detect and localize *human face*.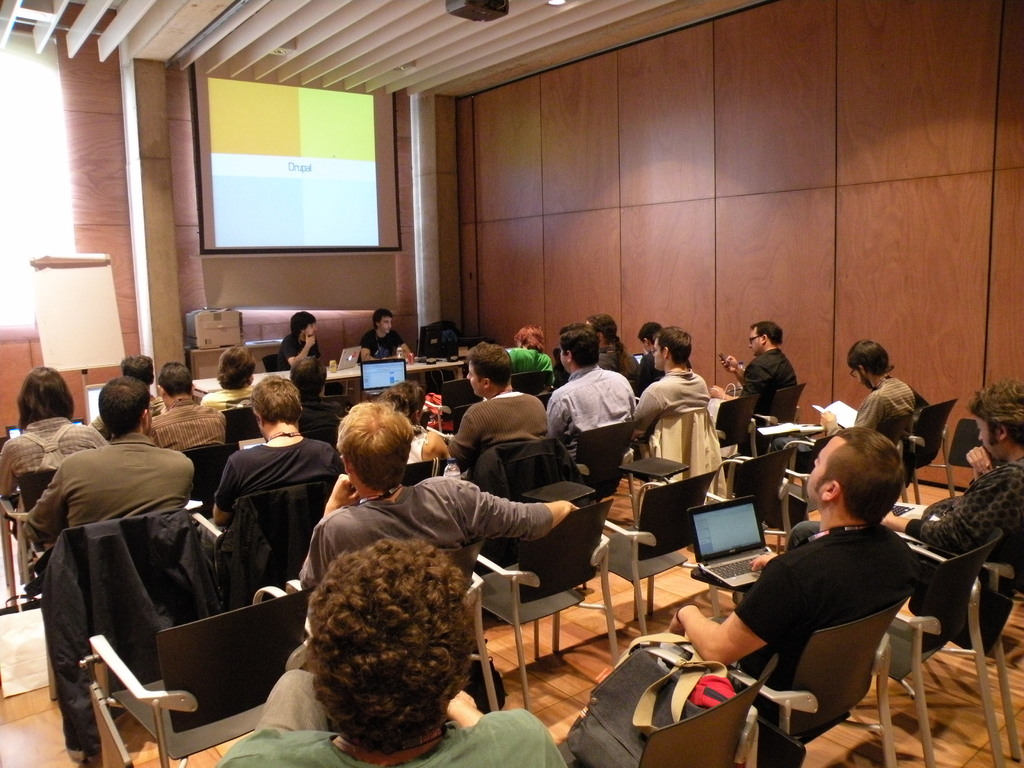
Localized at box(975, 414, 999, 461).
